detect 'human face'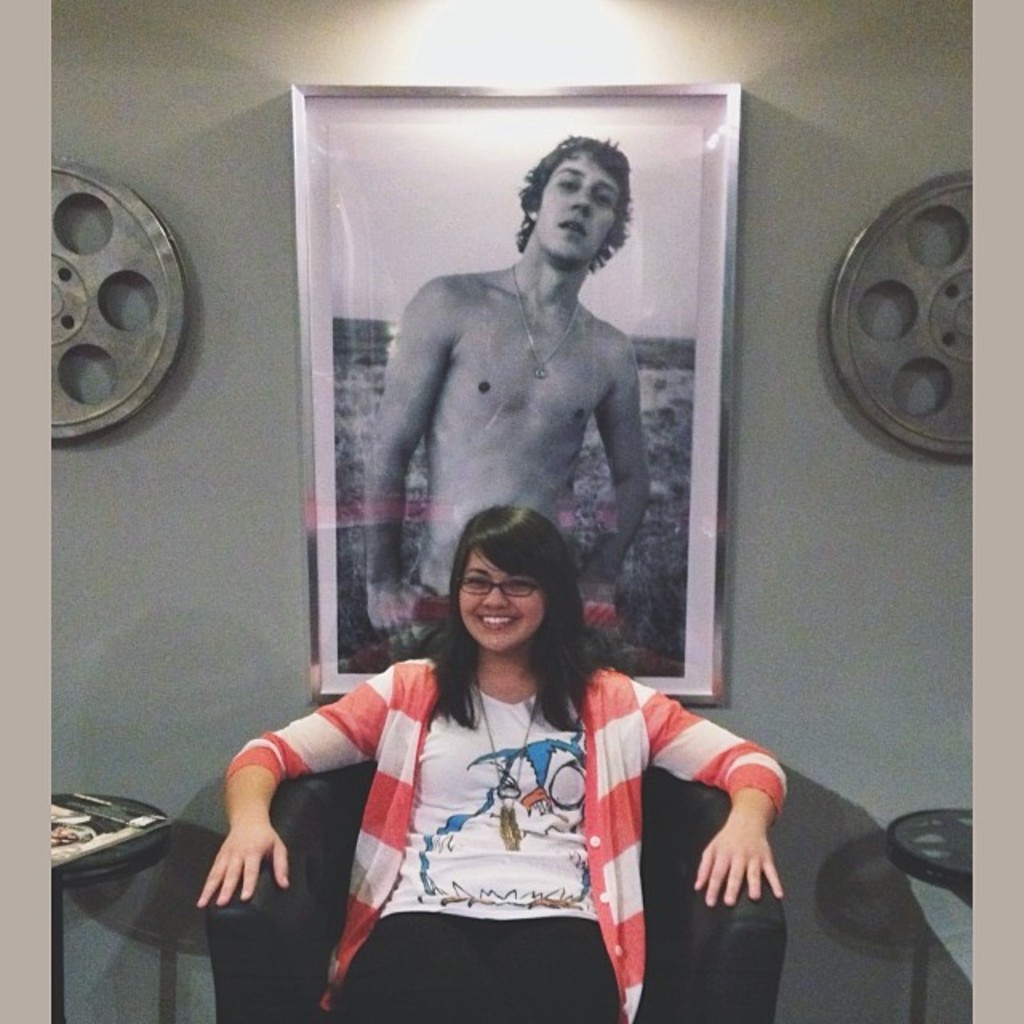
[456,541,544,653]
